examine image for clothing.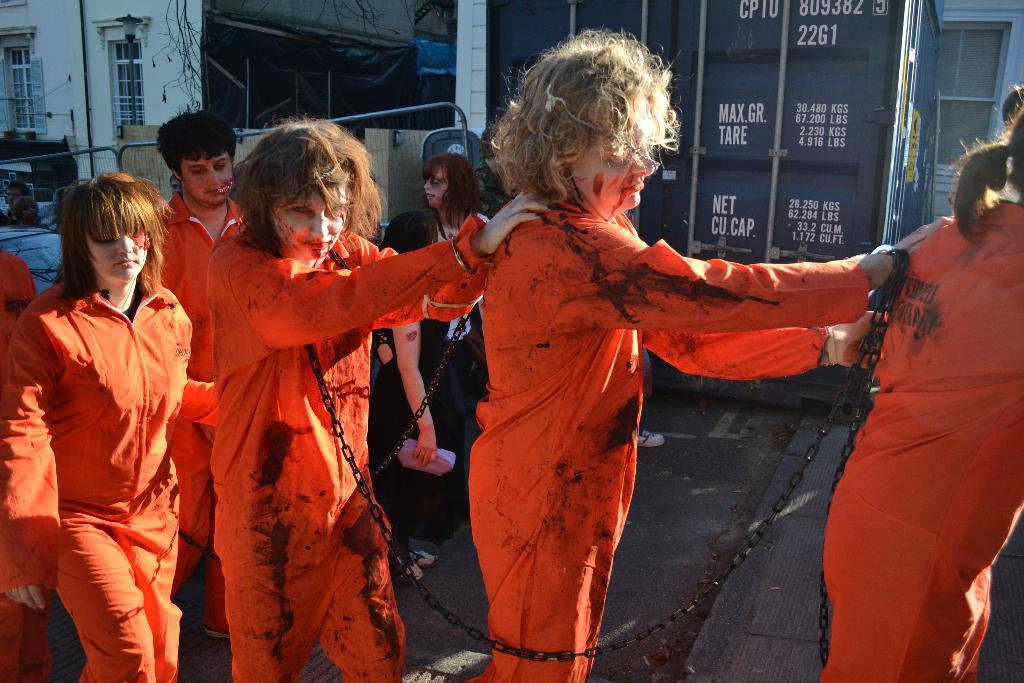
Examination result: detection(388, 204, 492, 548).
